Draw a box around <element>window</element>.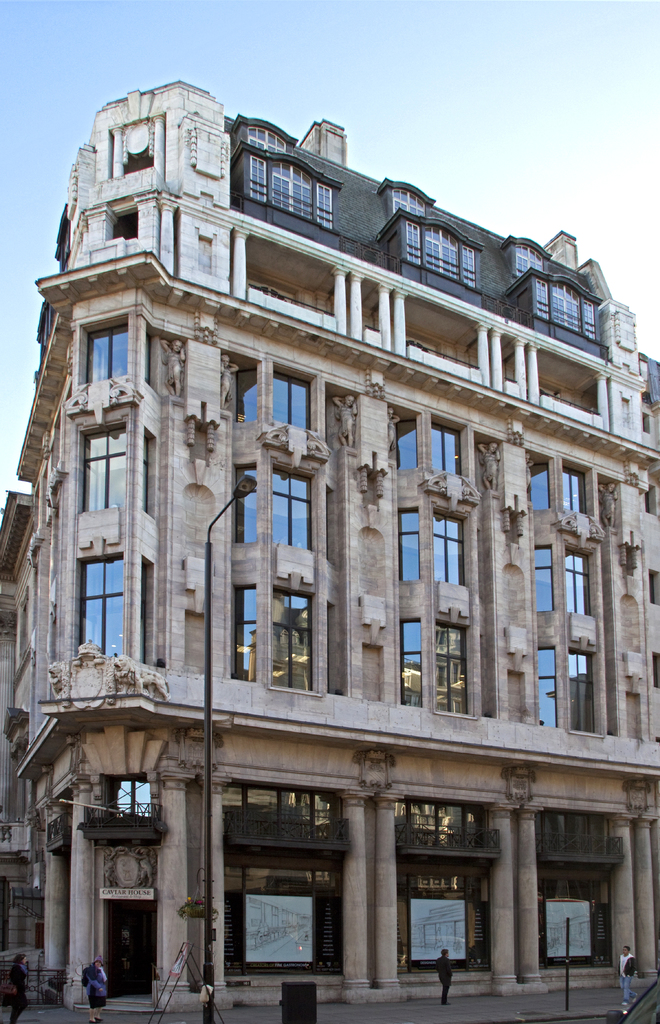
[x1=81, y1=424, x2=124, y2=508].
